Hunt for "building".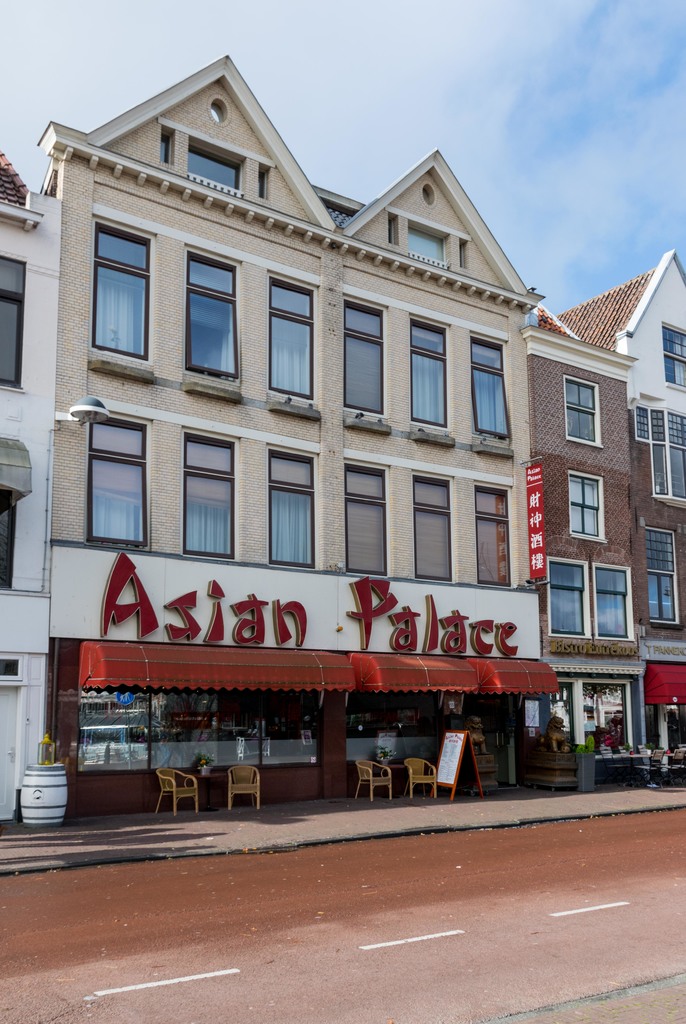
Hunted down at rect(41, 56, 543, 818).
